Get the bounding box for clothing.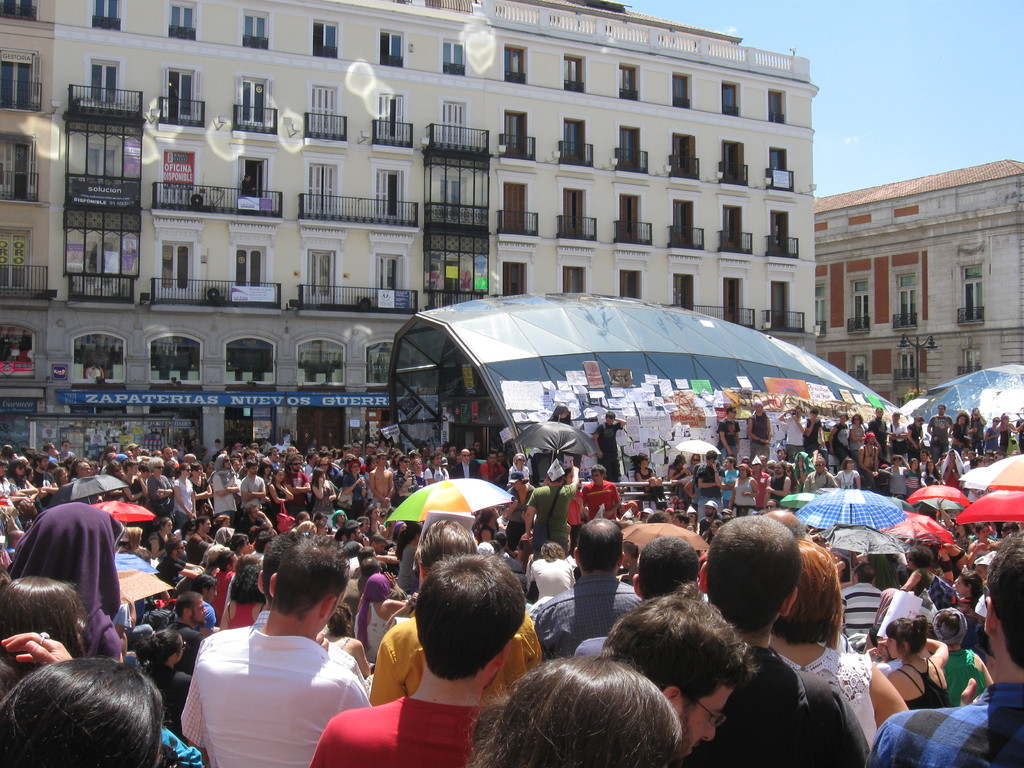
box=[197, 603, 212, 623].
